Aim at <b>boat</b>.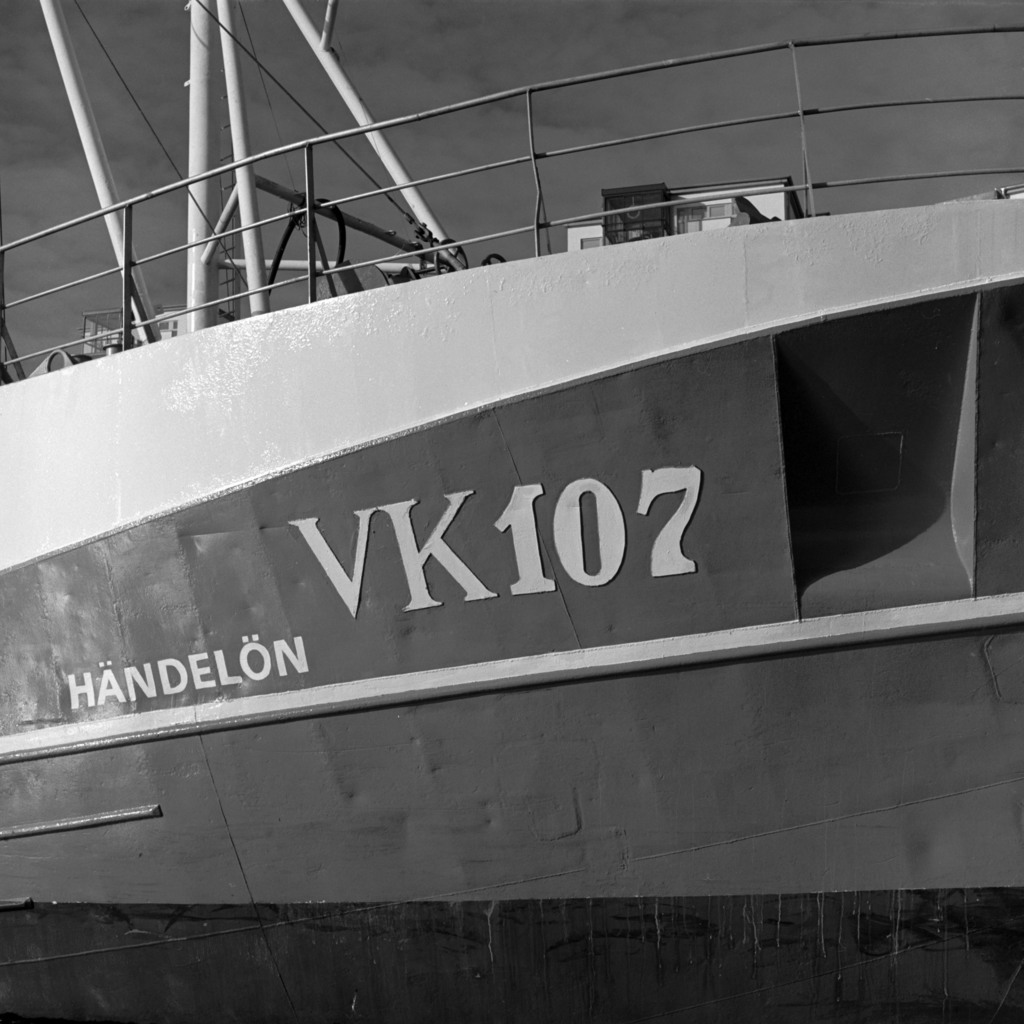
Aimed at pyautogui.locateOnScreen(0, 49, 1023, 945).
